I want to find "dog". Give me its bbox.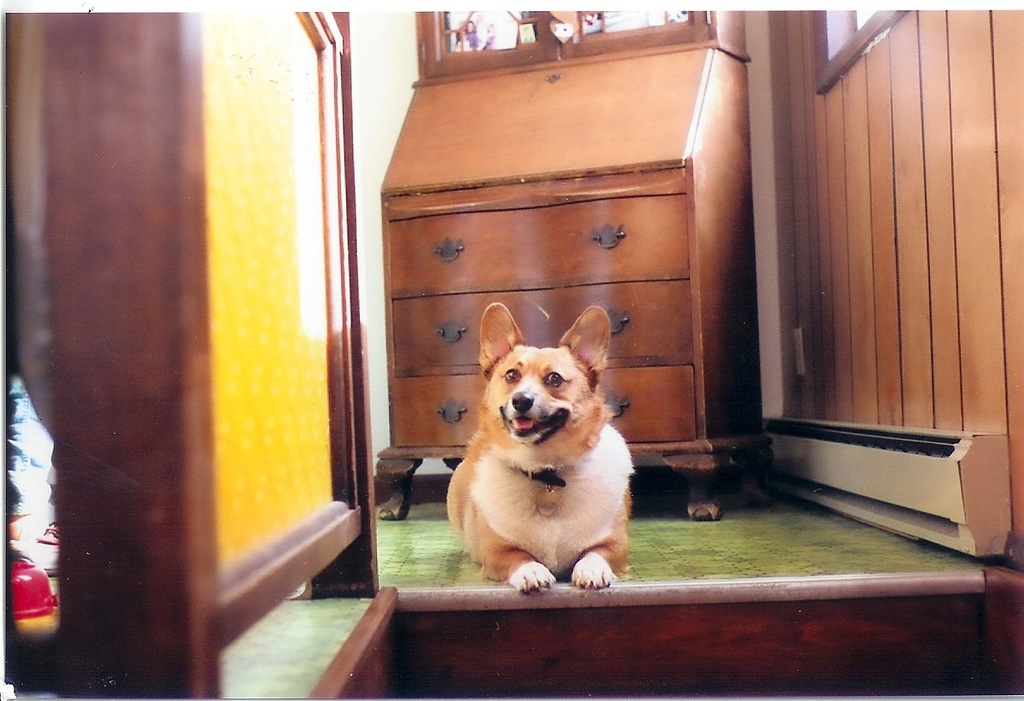
[x1=444, y1=302, x2=641, y2=588].
